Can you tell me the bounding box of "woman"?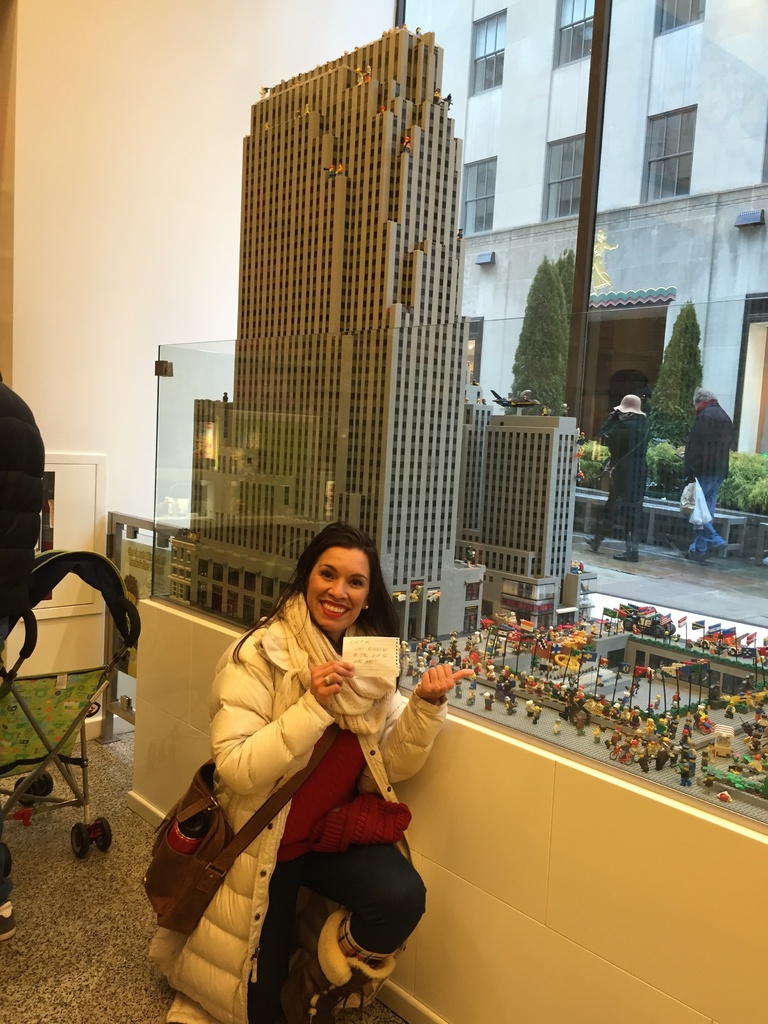
locate(577, 388, 641, 563).
